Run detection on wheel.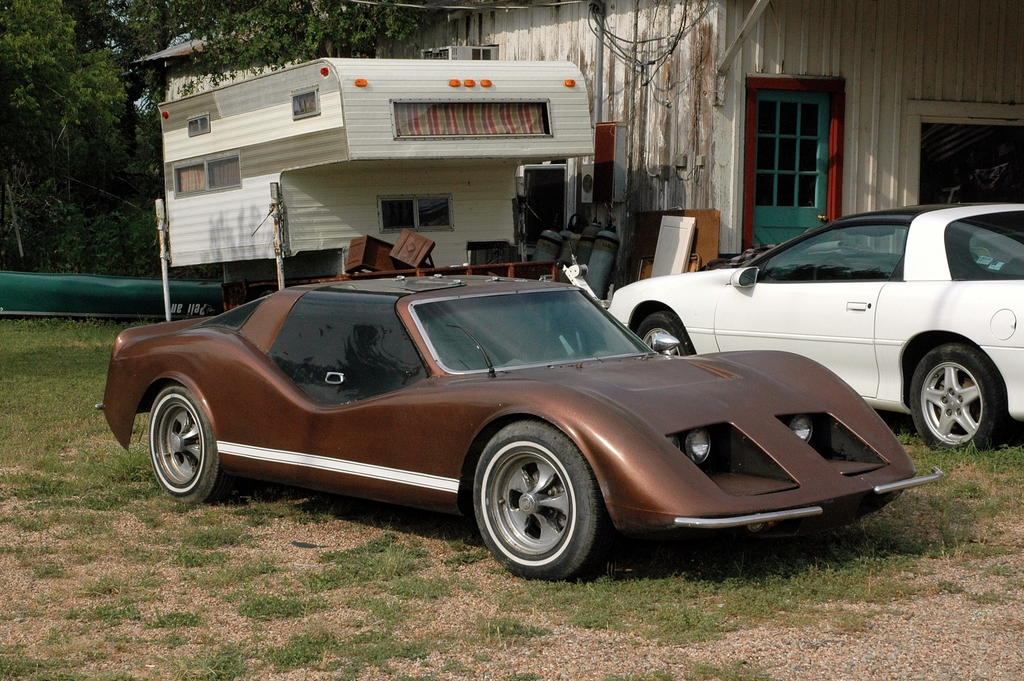
Result: bbox(473, 430, 609, 578).
